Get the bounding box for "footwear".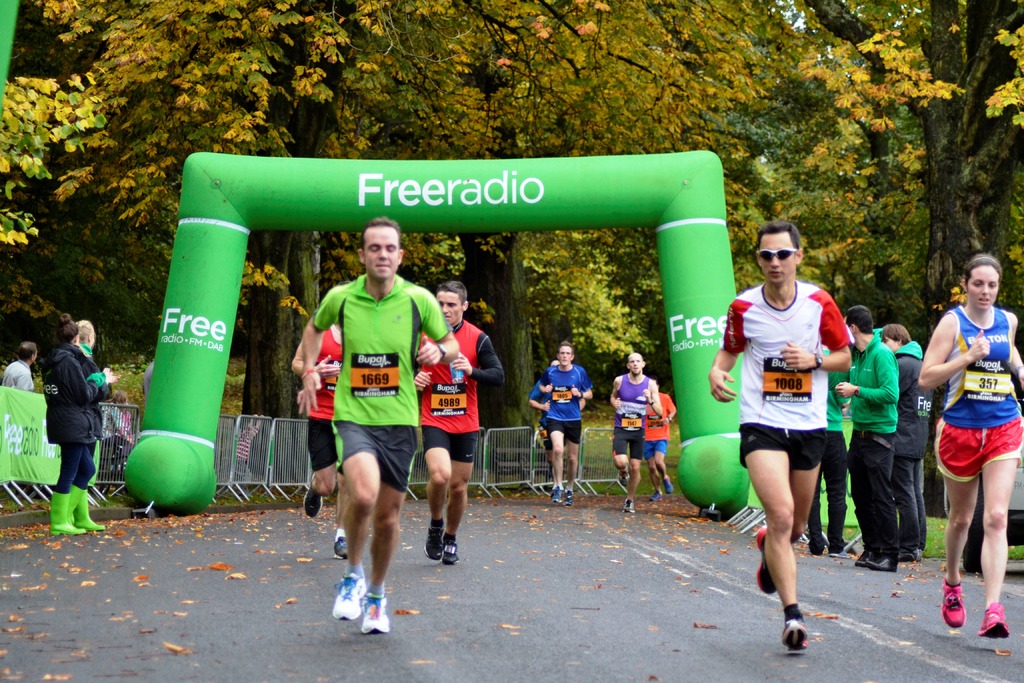
[663,478,675,495].
